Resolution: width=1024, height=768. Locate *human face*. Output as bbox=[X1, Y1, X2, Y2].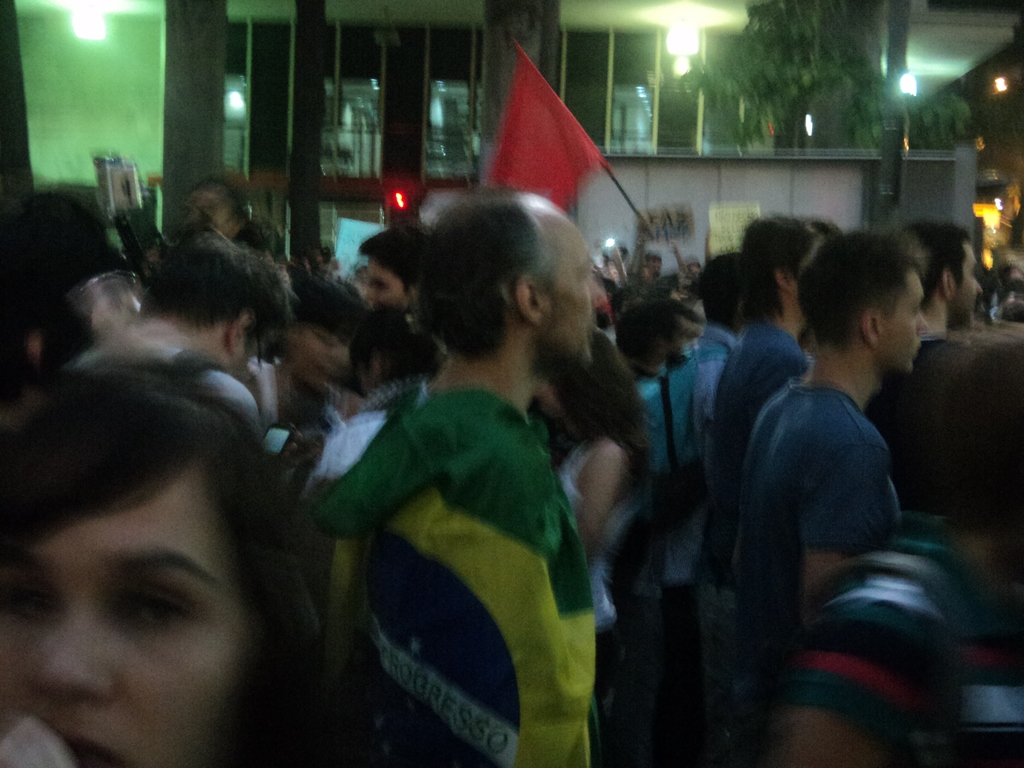
bbox=[0, 458, 254, 767].
